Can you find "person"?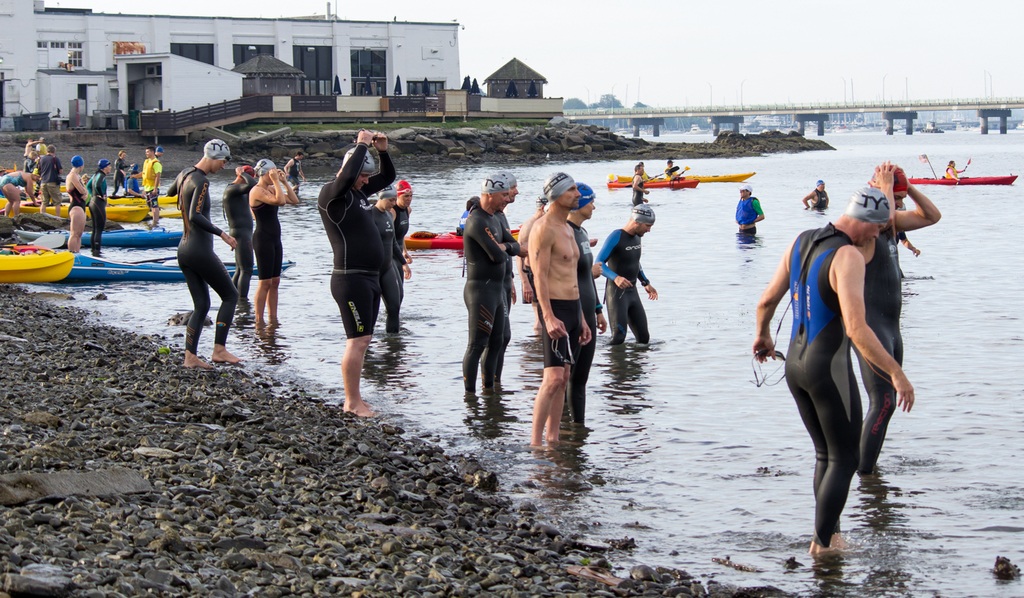
Yes, bounding box: box(462, 171, 508, 398).
